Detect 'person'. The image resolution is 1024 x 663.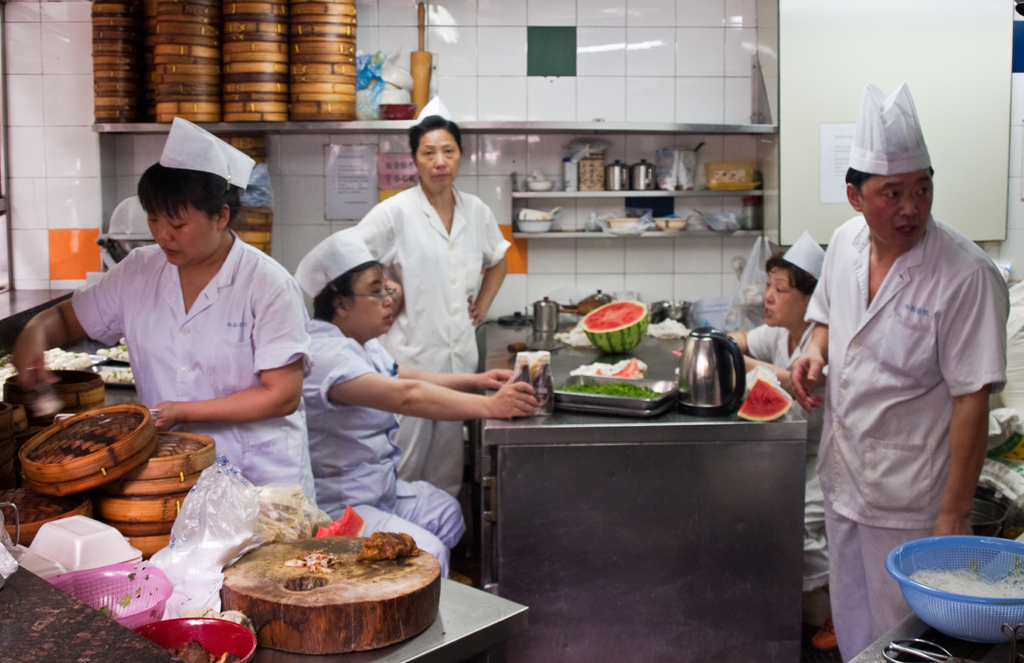
283/226/543/587.
